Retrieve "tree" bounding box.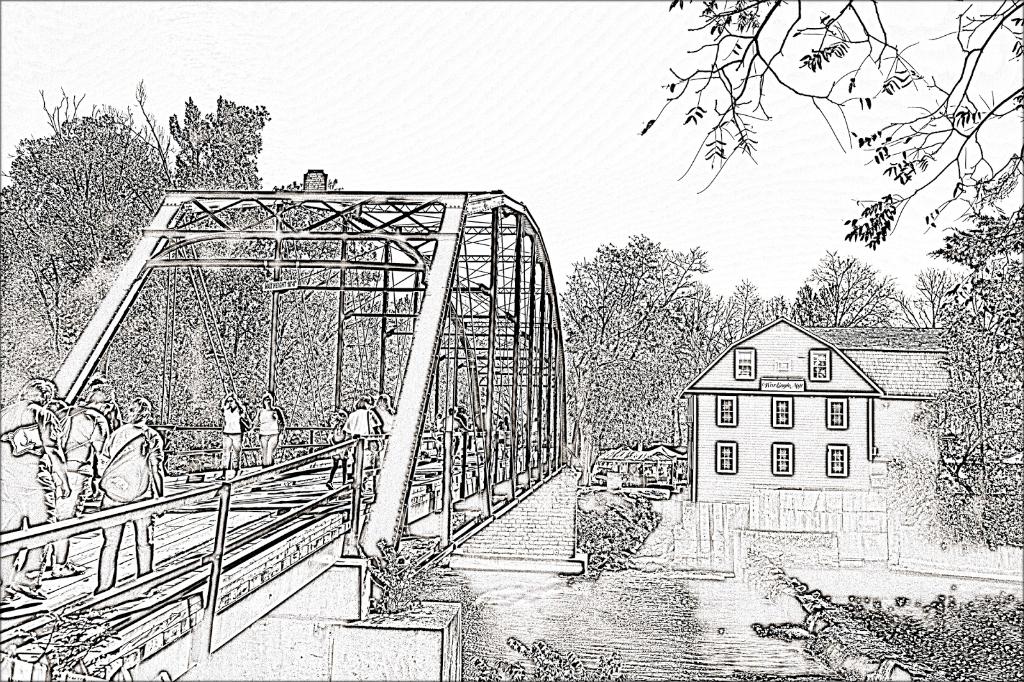
Bounding box: {"x1": 0, "y1": 79, "x2": 174, "y2": 346}.
